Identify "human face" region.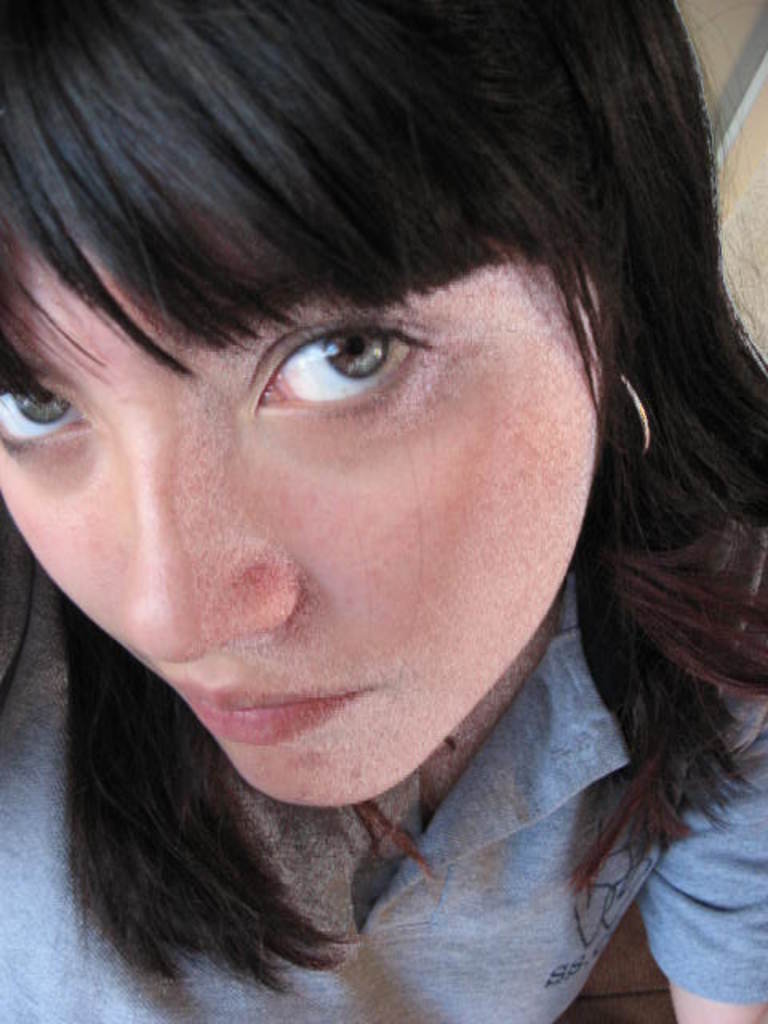
Region: l=0, t=224, r=608, b=818.
